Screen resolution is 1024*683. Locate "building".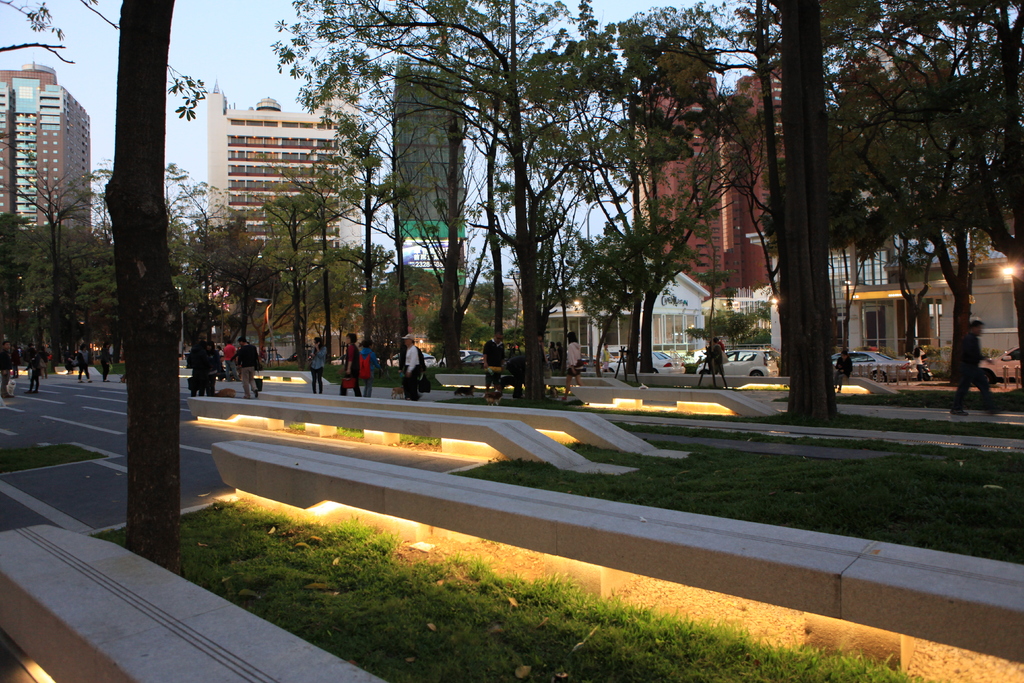
x1=390 y1=49 x2=472 y2=319.
